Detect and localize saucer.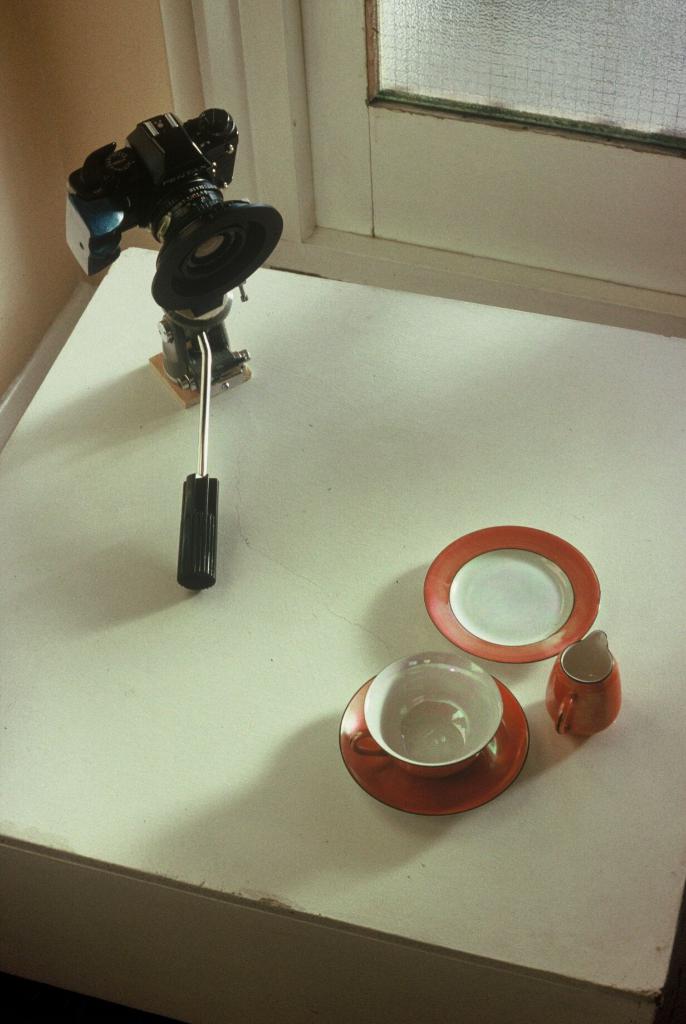
Localized at <bbox>339, 673, 535, 822</bbox>.
